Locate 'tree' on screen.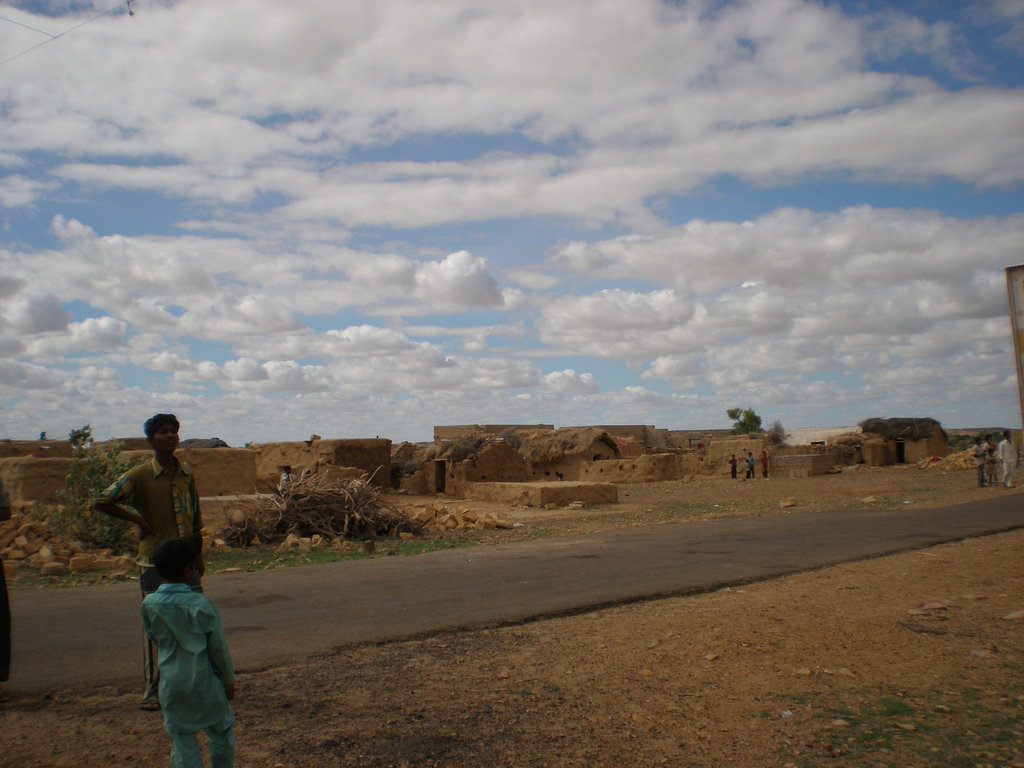
On screen at Rect(72, 427, 90, 444).
